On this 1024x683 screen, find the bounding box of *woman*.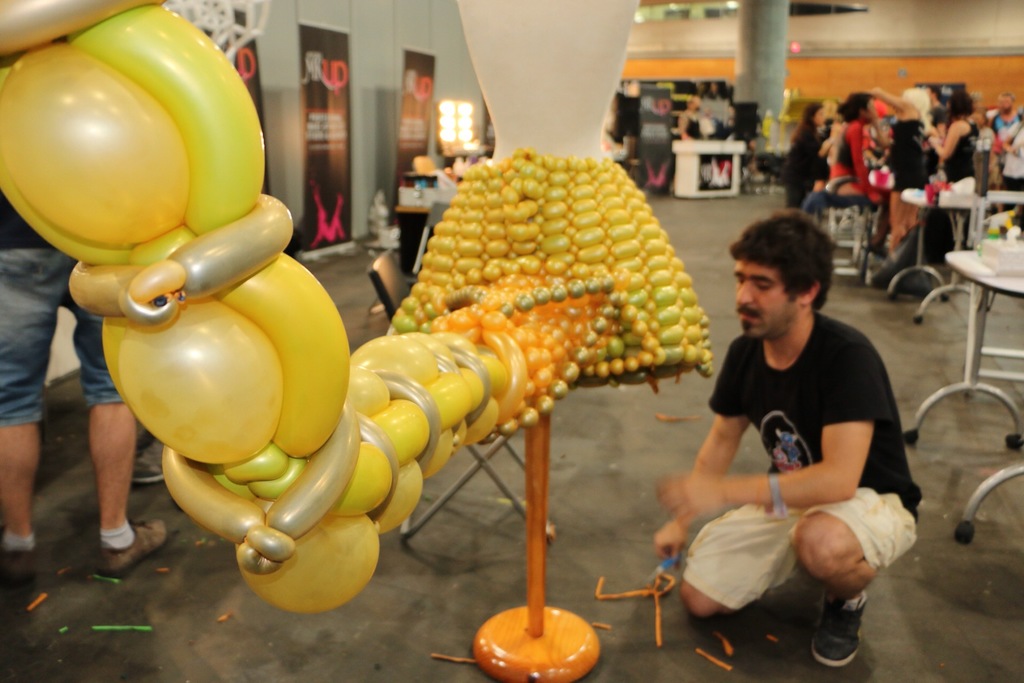
Bounding box: <region>788, 103, 838, 210</region>.
